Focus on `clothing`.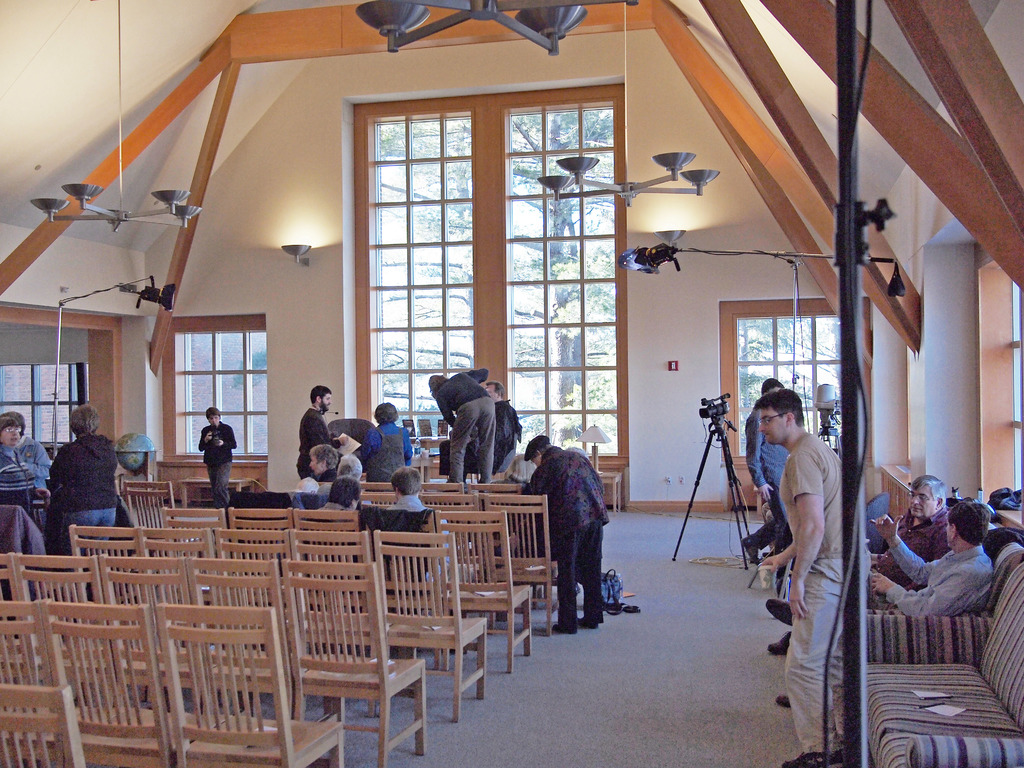
Focused at crop(363, 425, 411, 463).
